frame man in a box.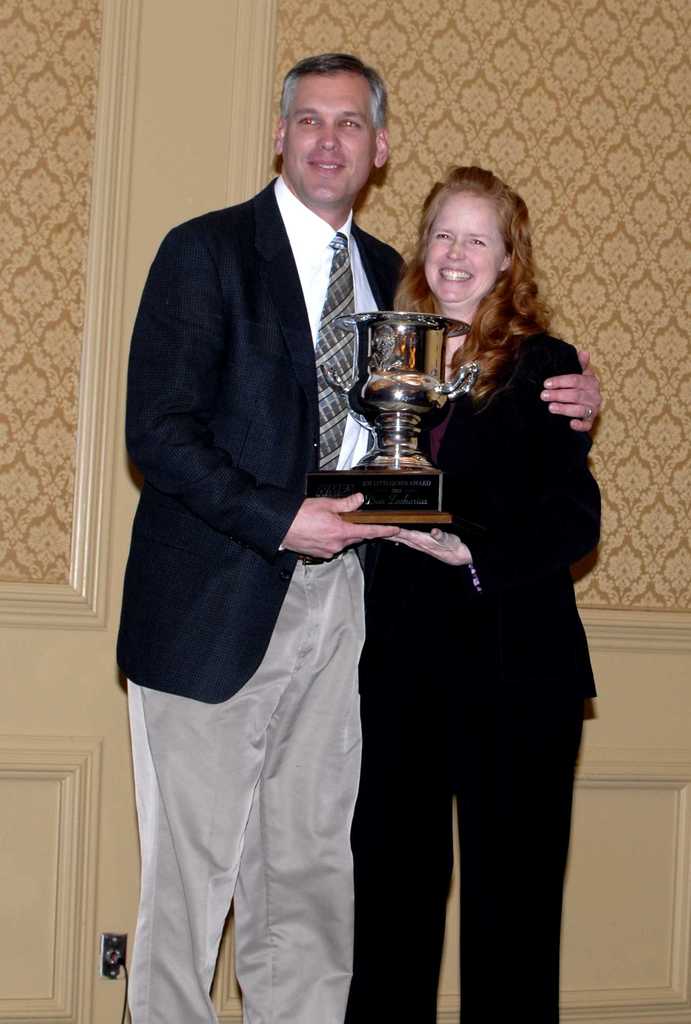
(left=111, top=50, right=607, bottom=1023).
